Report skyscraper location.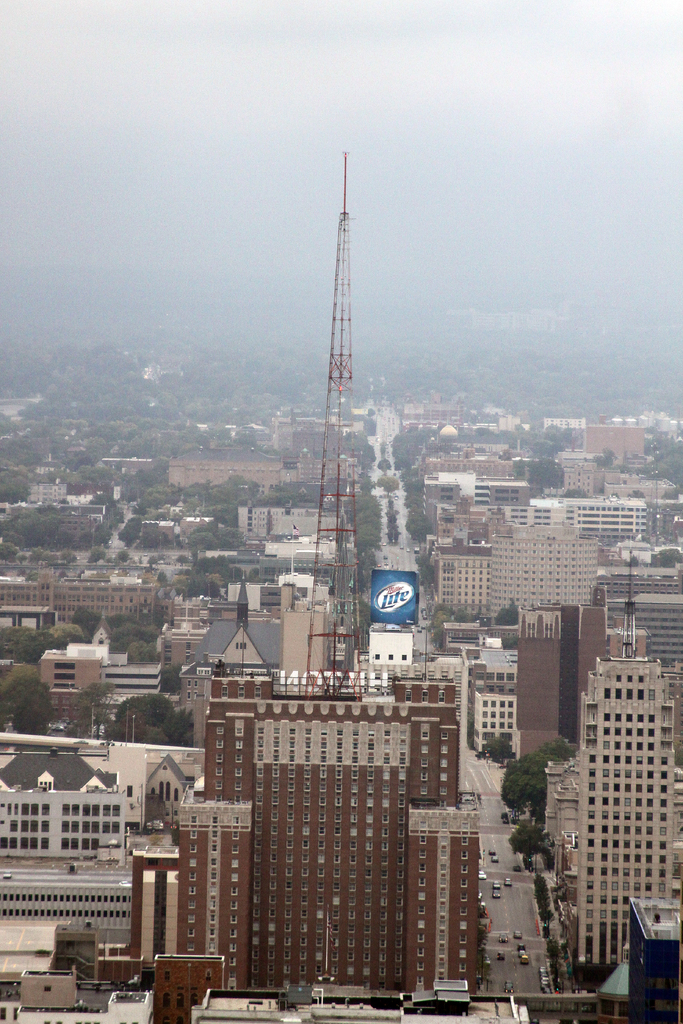
Report: x1=558, y1=631, x2=680, y2=975.
